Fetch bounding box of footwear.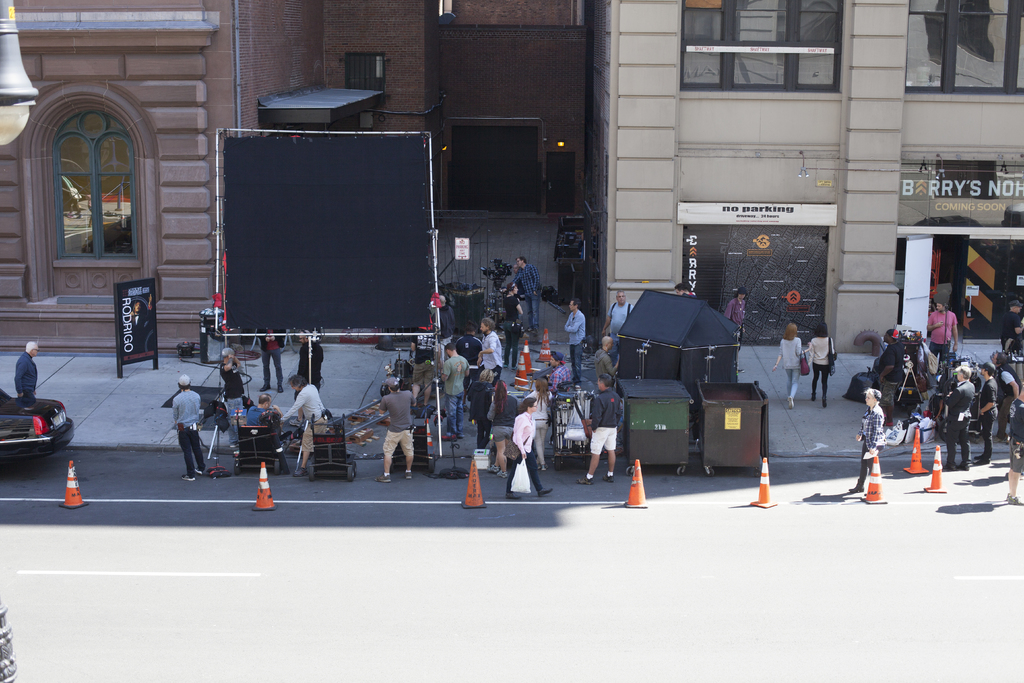
Bbox: rect(601, 473, 612, 484).
